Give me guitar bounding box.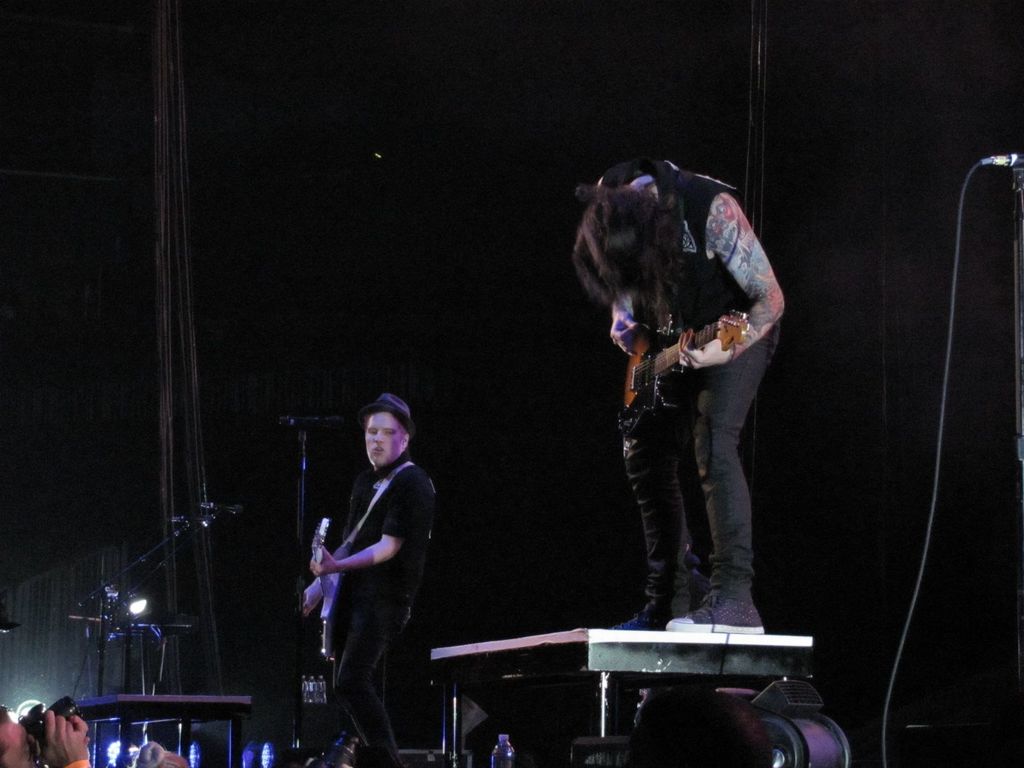
bbox=[303, 517, 355, 659].
